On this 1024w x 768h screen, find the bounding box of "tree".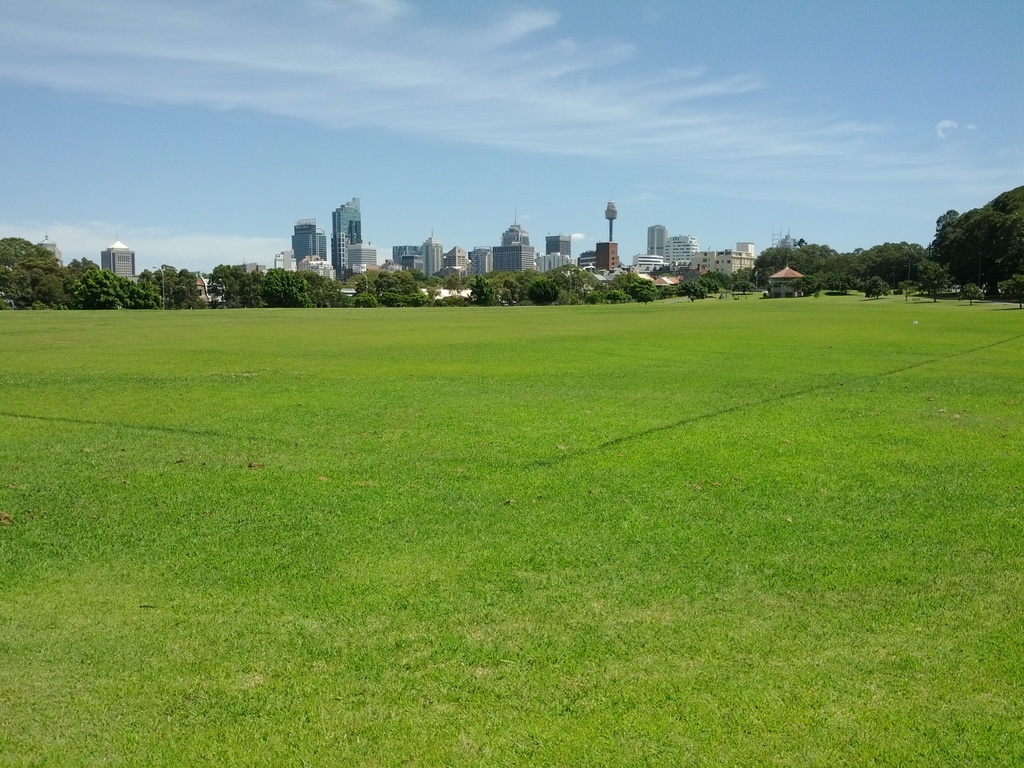
Bounding box: bbox=(611, 273, 659, 305).
